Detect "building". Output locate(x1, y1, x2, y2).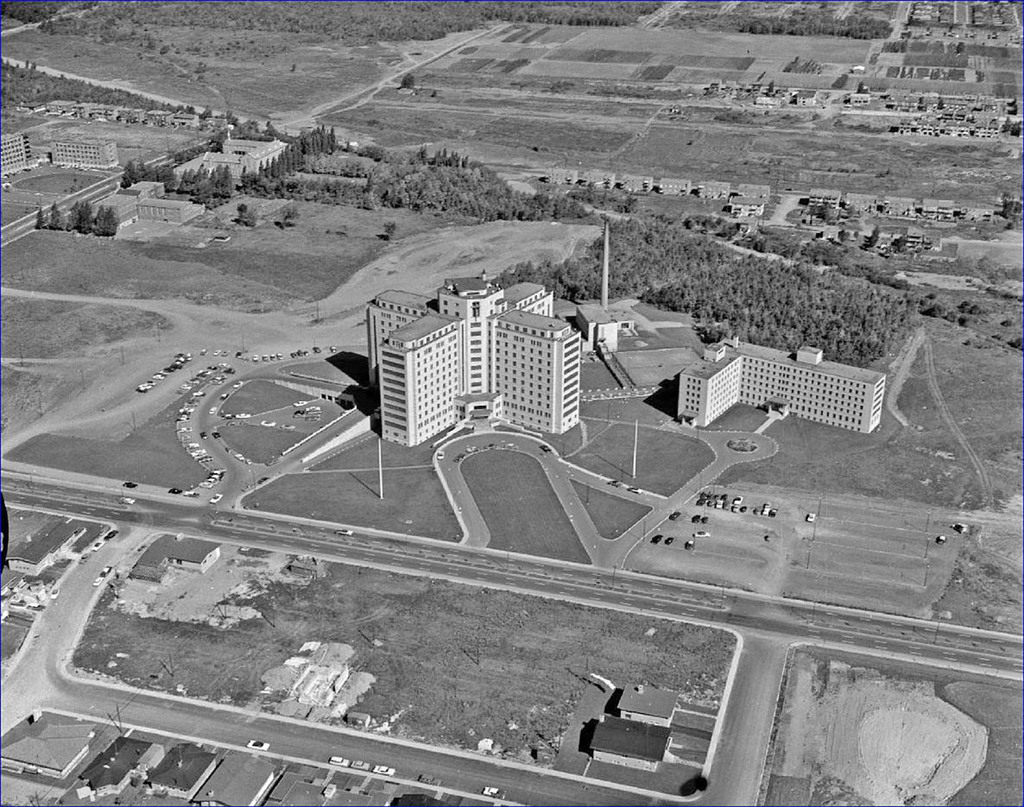
locate(612, 680, 679, 723).
